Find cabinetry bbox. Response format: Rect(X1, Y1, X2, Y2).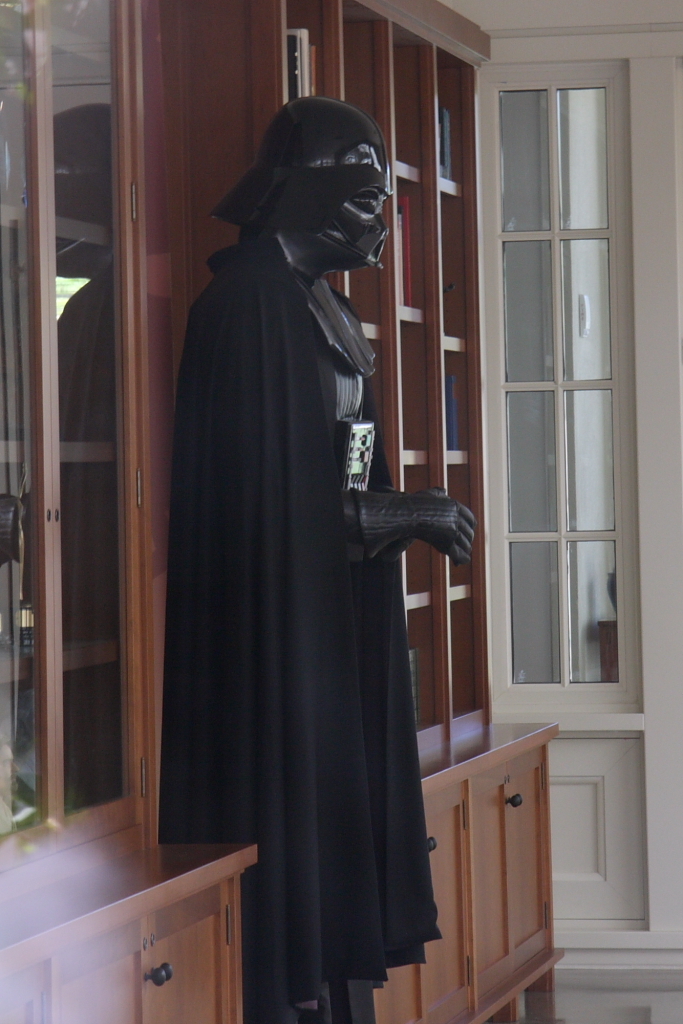
Rect(437, 461, 479, 594).
